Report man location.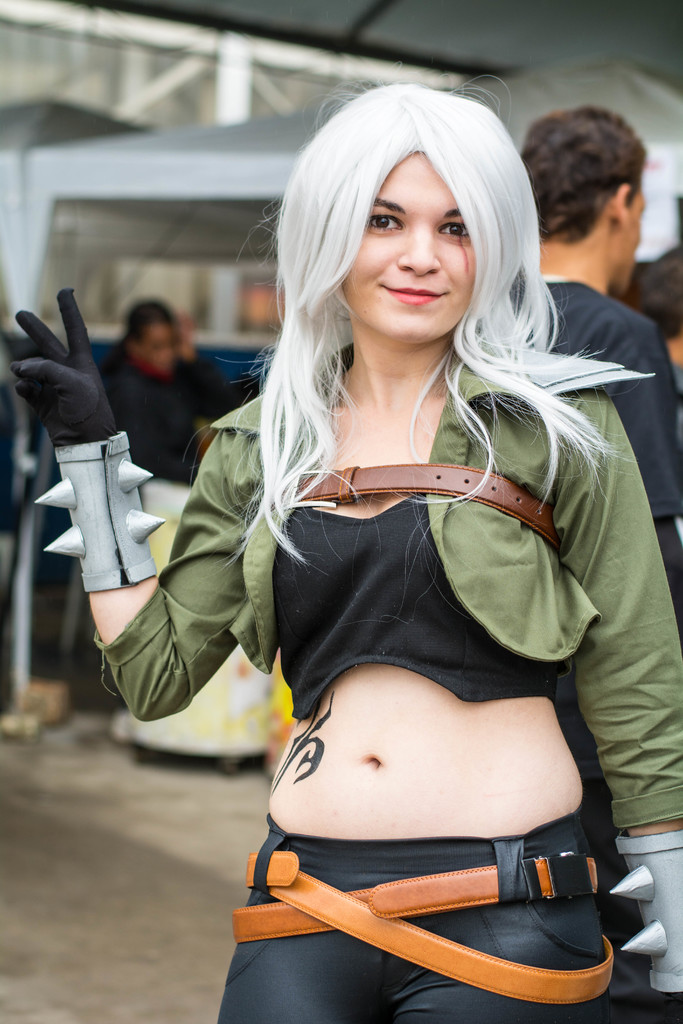
Report: x1=104, y1=300, x2=239, y2=495.
